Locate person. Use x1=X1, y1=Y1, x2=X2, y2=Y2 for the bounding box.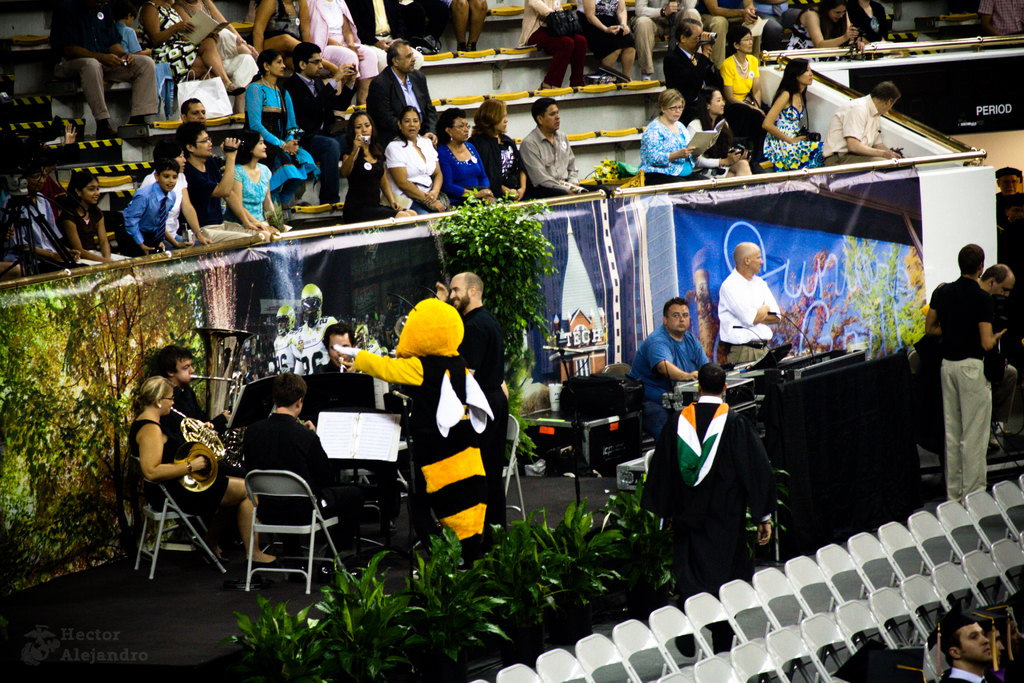
x1=58, y1=0, x2=156, y2=138.
